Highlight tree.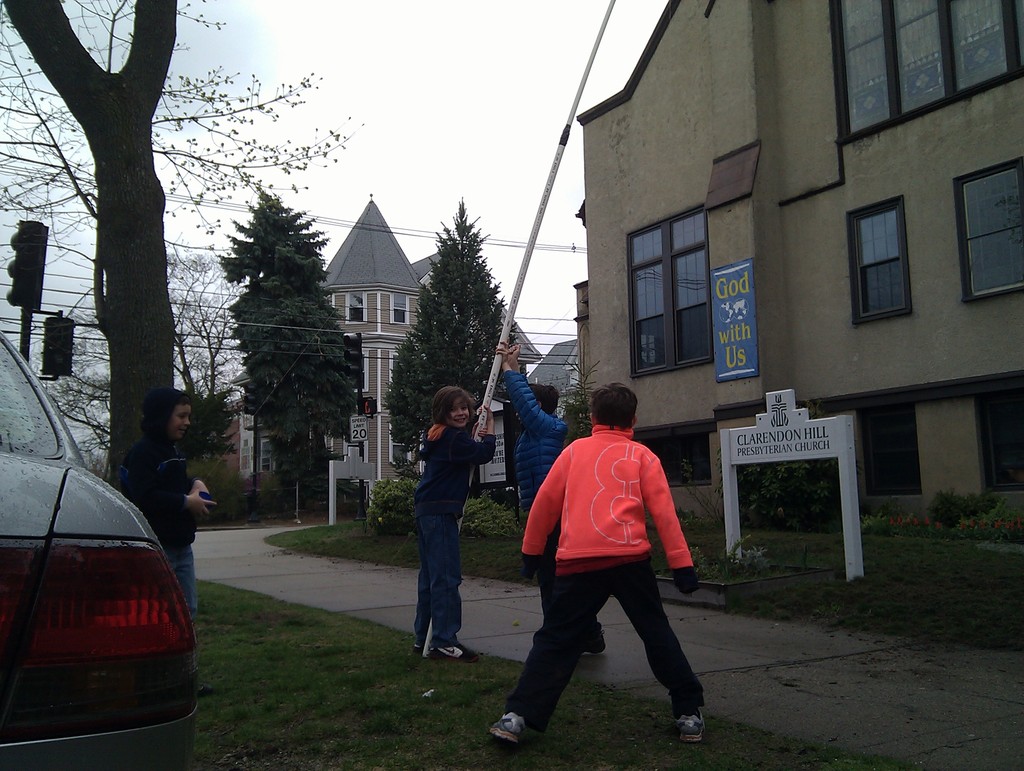
Highlighted region: 380/197/531/480.
